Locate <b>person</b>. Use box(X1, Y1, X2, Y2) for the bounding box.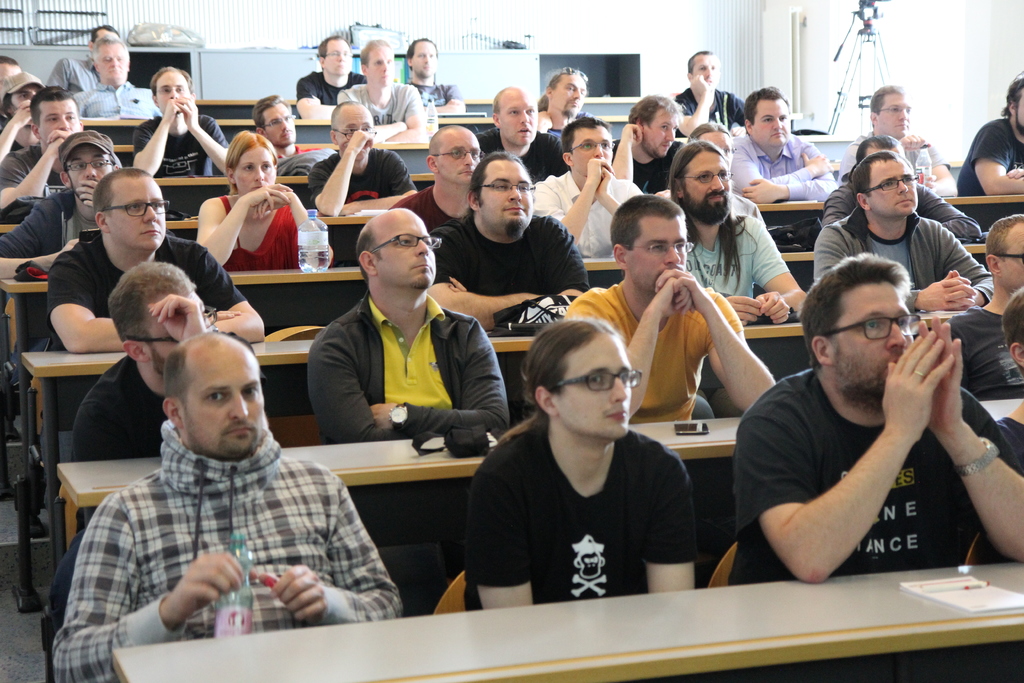
box(609, 90, 683, 195).
